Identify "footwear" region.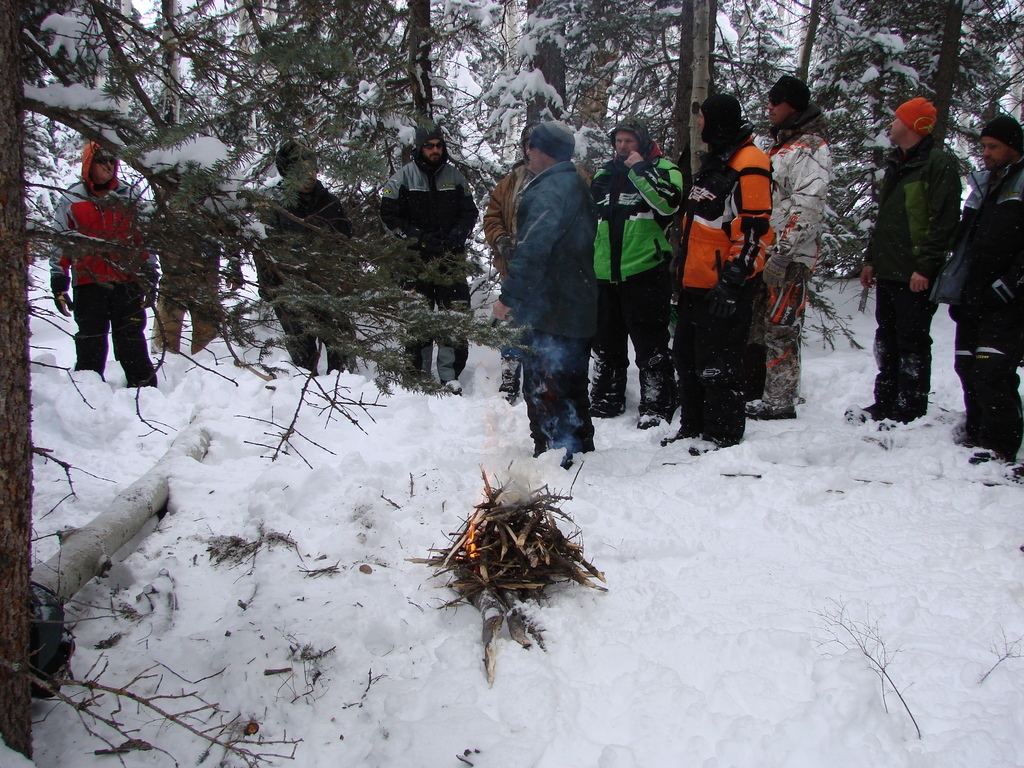
Region: x1=1002, y1=459, x2=1023, y2=487.
